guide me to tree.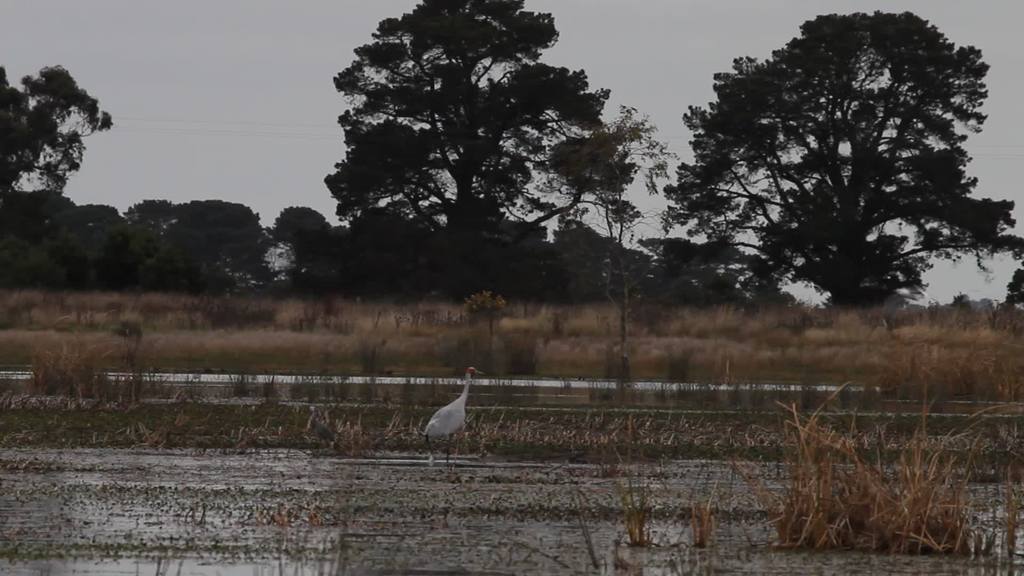
Guidance: box=[686, 16, 991, 359].
